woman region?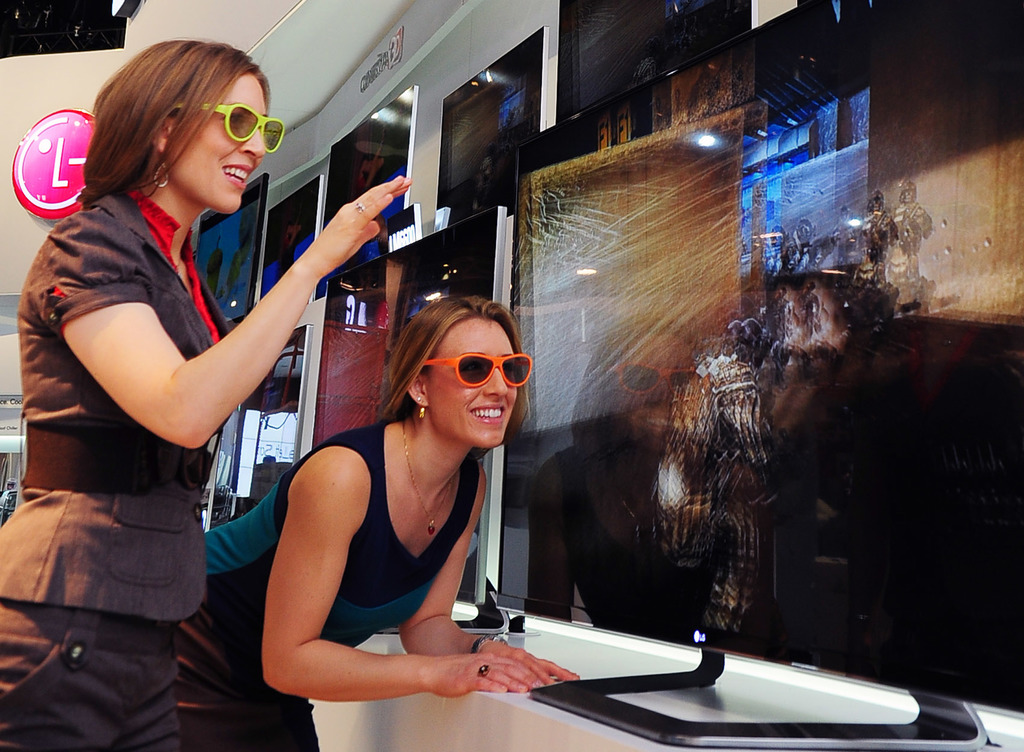
left=195, top=295, right=587, bottom=751
